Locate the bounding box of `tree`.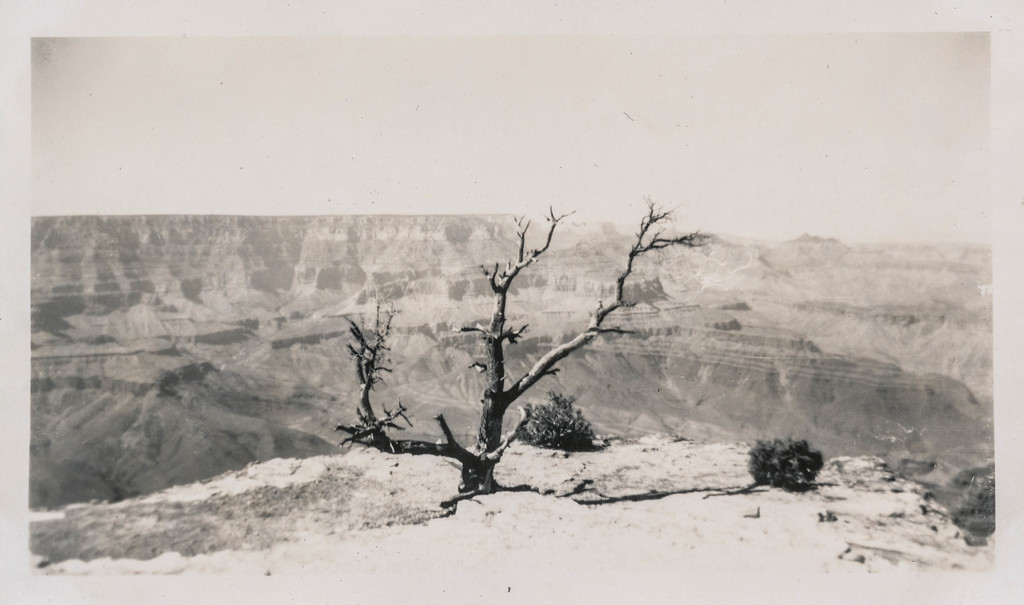
Bounding box: [327, 202, 728, 501].
